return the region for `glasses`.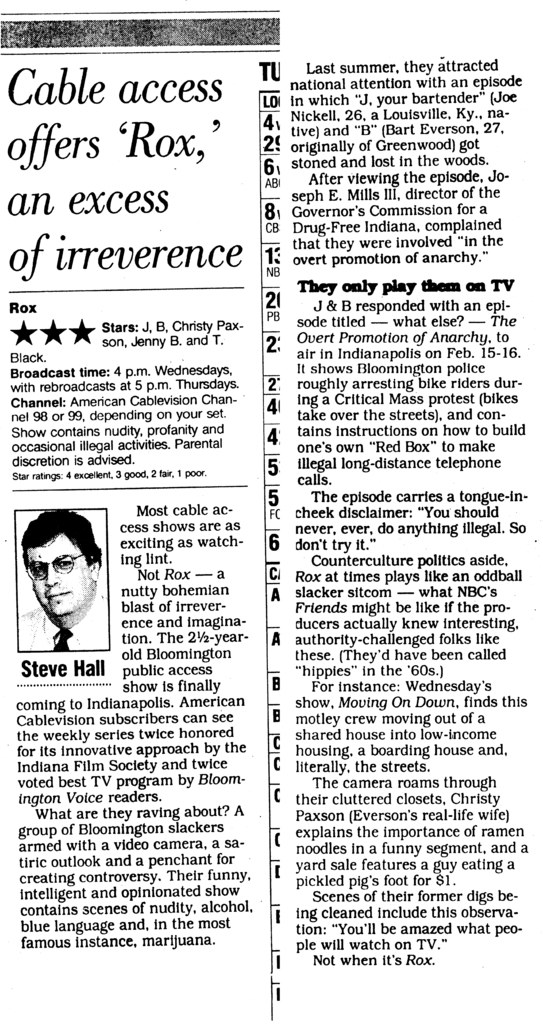
(left=22, top=545, right=86, bottom=585).
